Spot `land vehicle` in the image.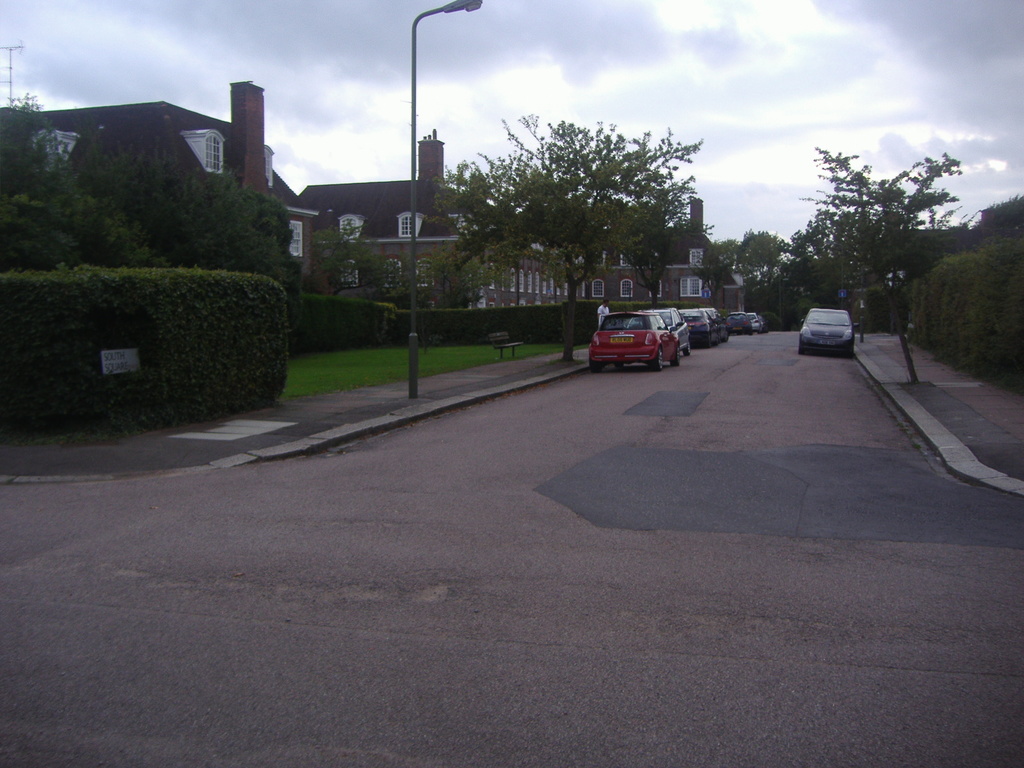
`land vehicle` found at [x1=722, y1=309, x2=730, y2=340].
